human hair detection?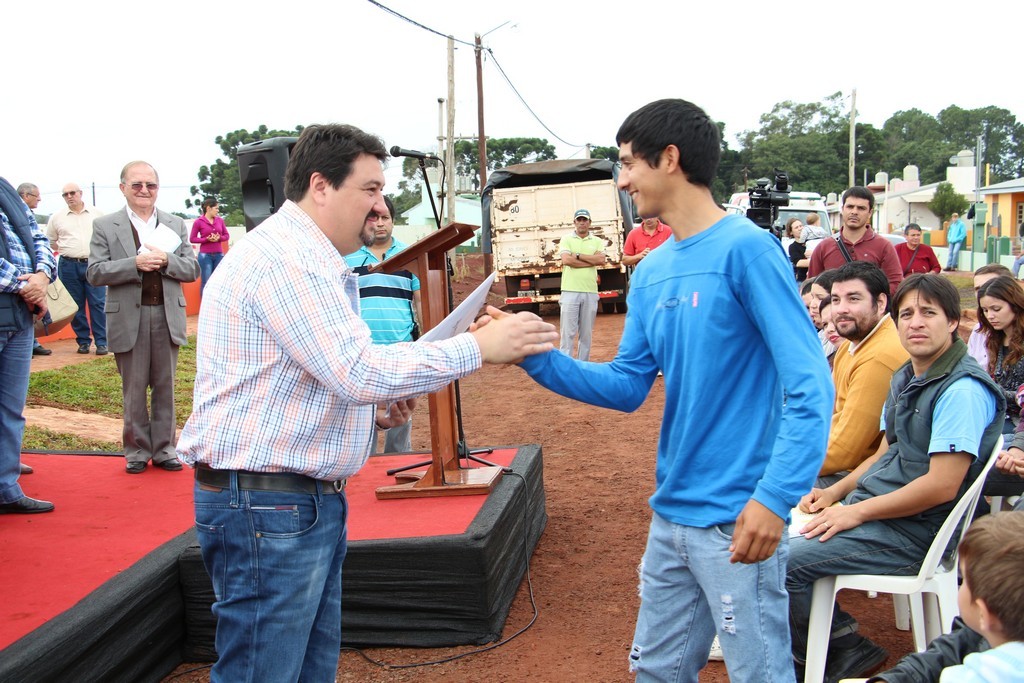
x1=887 y1=268 x2=970 y2=330
